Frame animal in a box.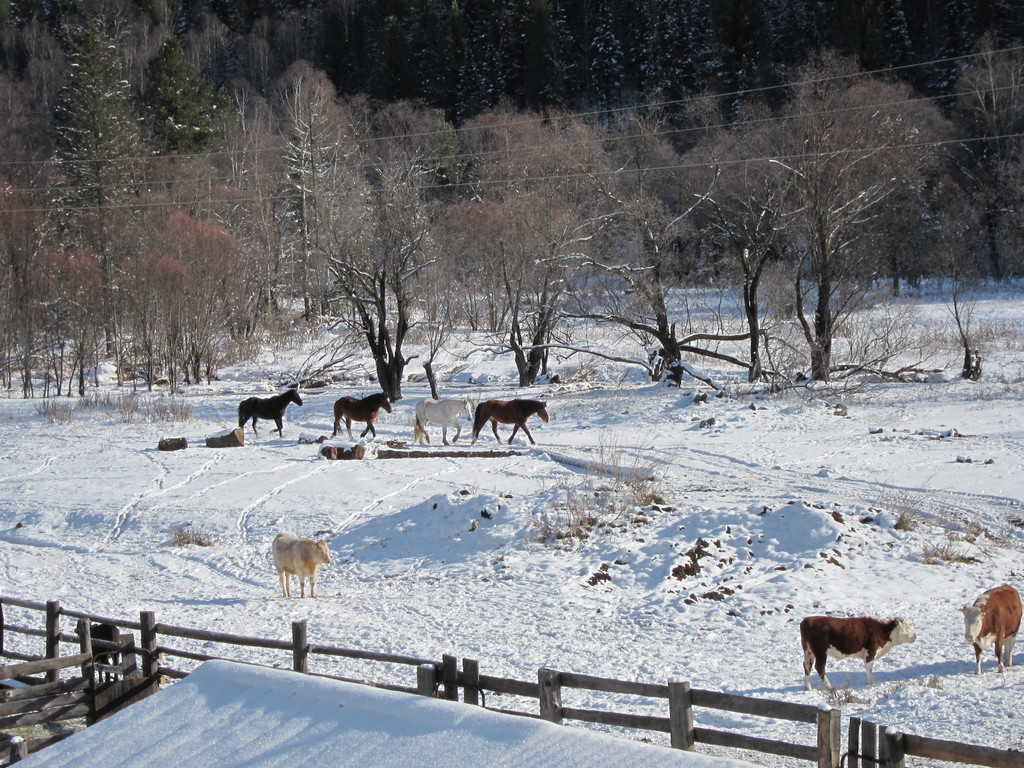
330/389/397/438.
